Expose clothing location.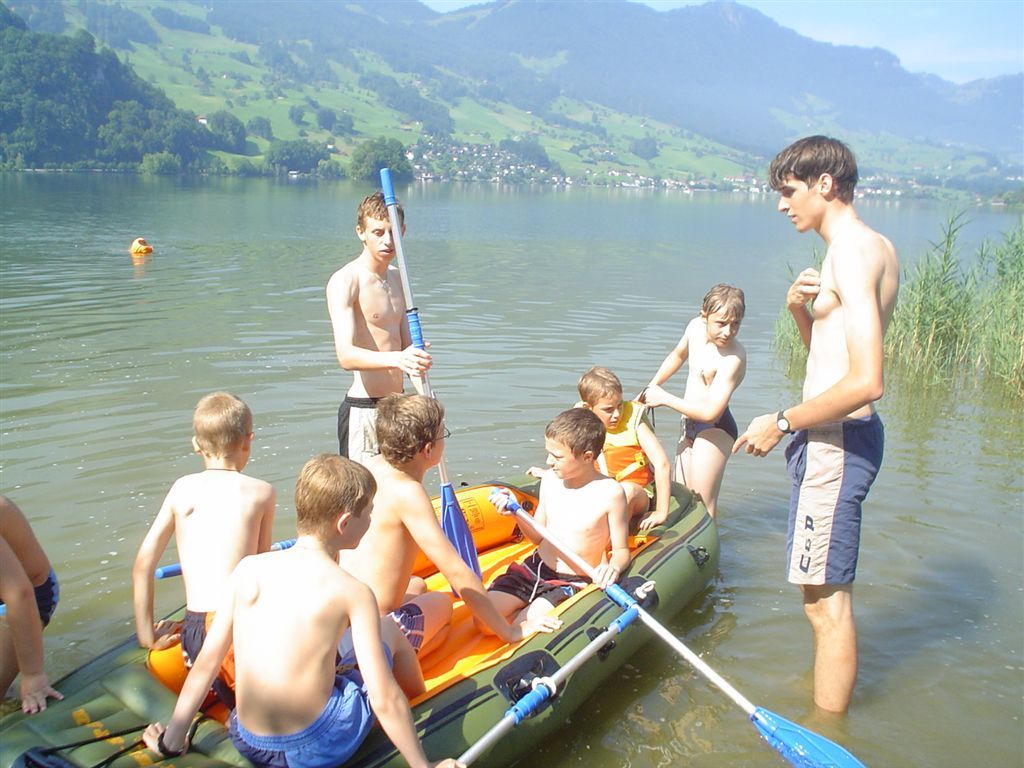
Exposed at (x1=334, y1=385, x2=383, y2=458).
